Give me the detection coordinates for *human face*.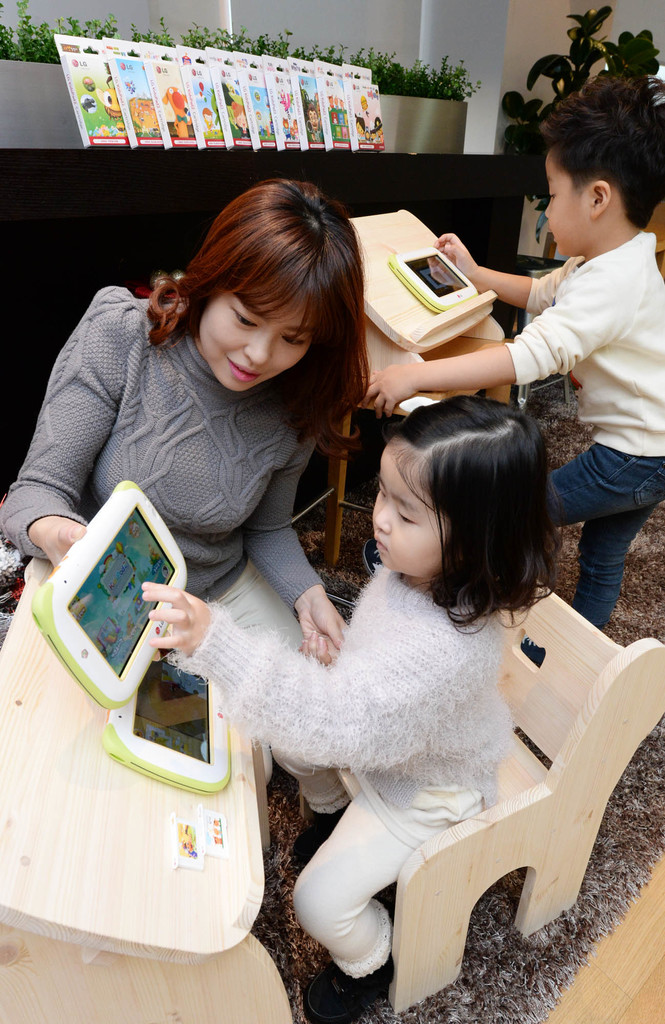
(367, 449, 447, 577).
